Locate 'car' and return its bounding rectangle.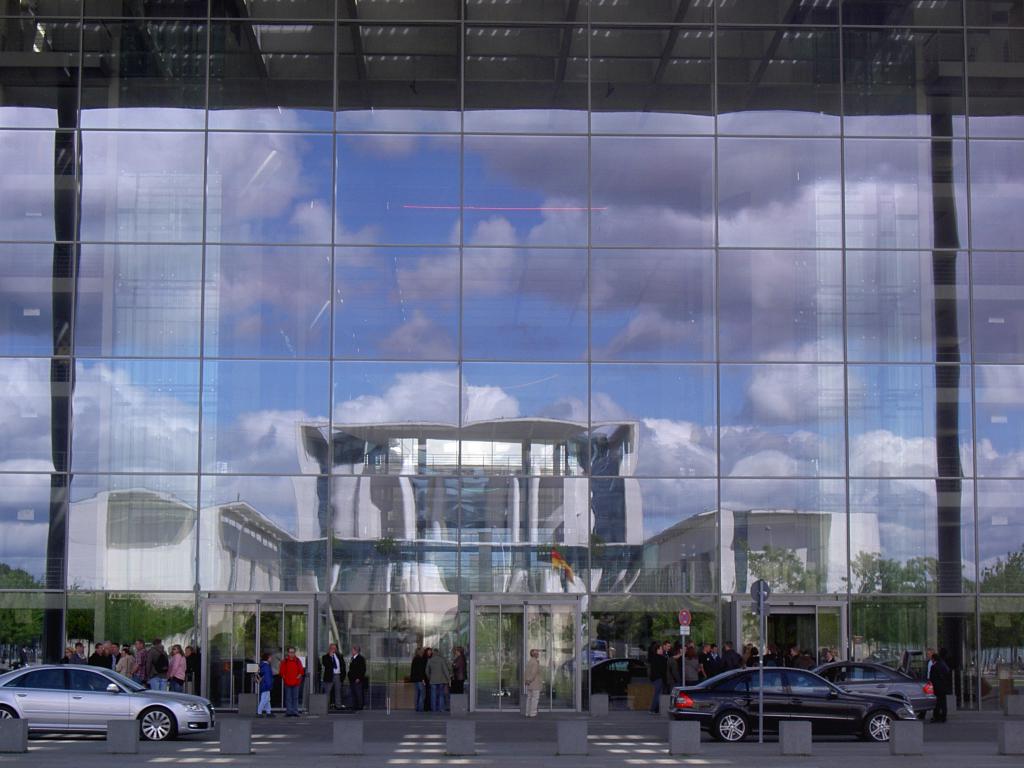
[x1=813, y1=660, x2=938, y2=716].
